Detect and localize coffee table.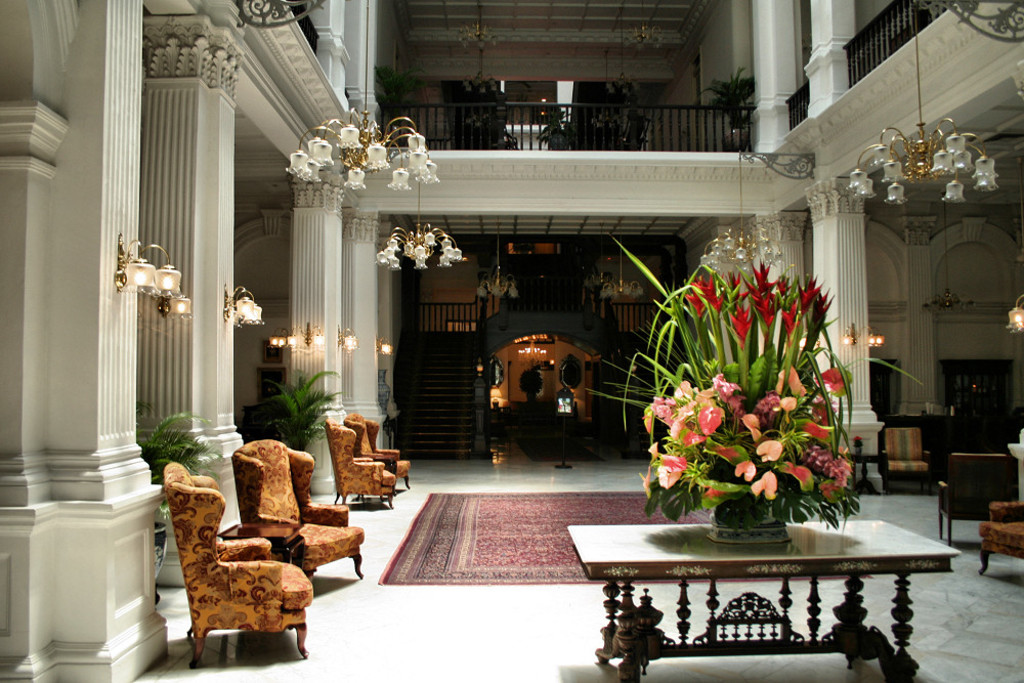
Localized at bbox(565, 494, 979, 673).
